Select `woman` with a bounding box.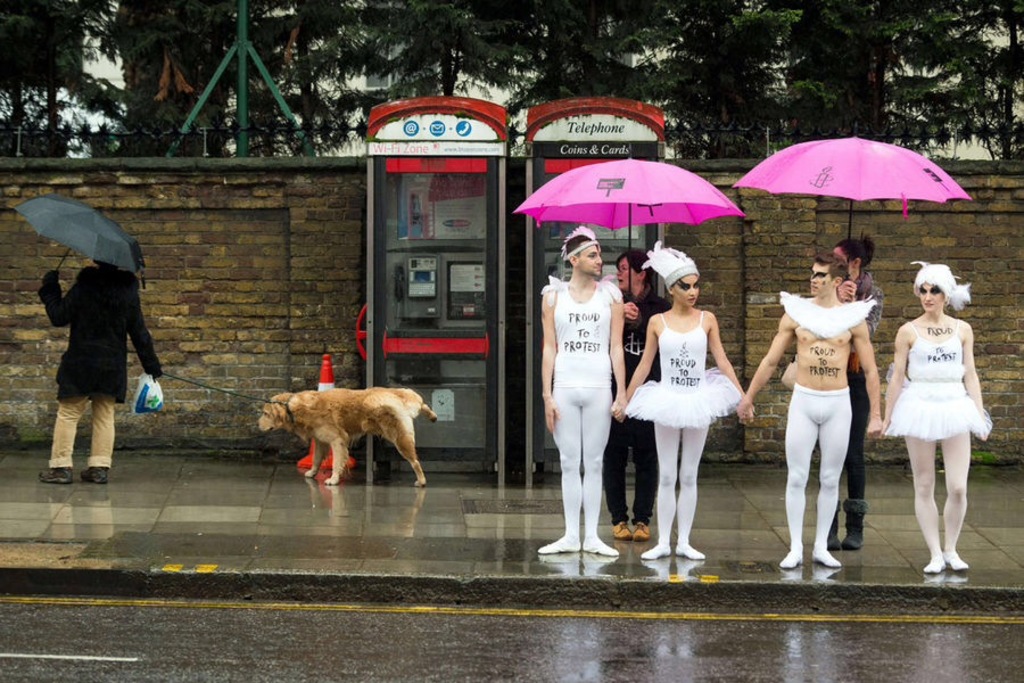
887, 269, 993, 570.
